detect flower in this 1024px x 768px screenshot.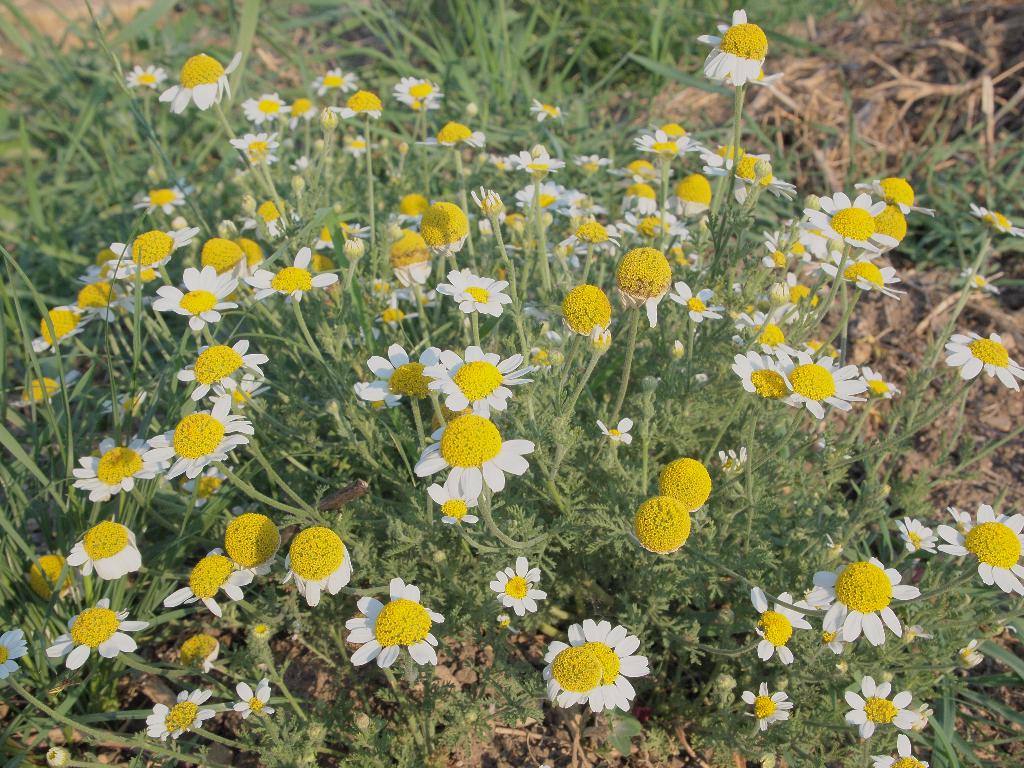
Detection: [278,526,353,605].
